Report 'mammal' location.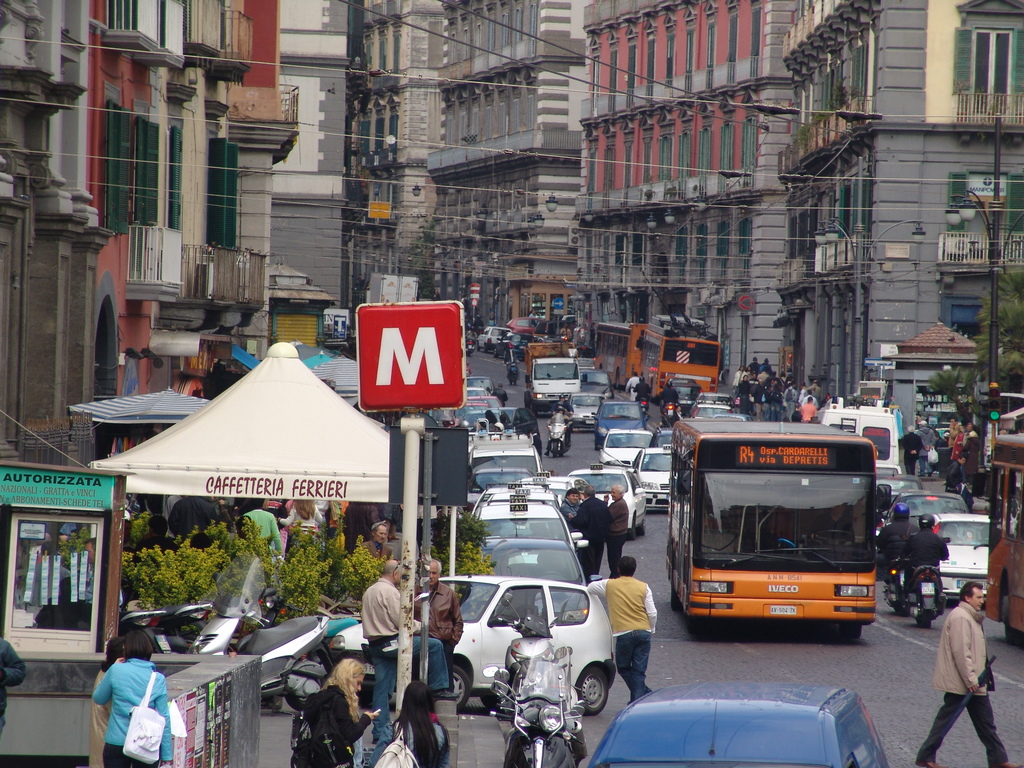
Report: x1=0 y1=637 x2=31 y2=735.
